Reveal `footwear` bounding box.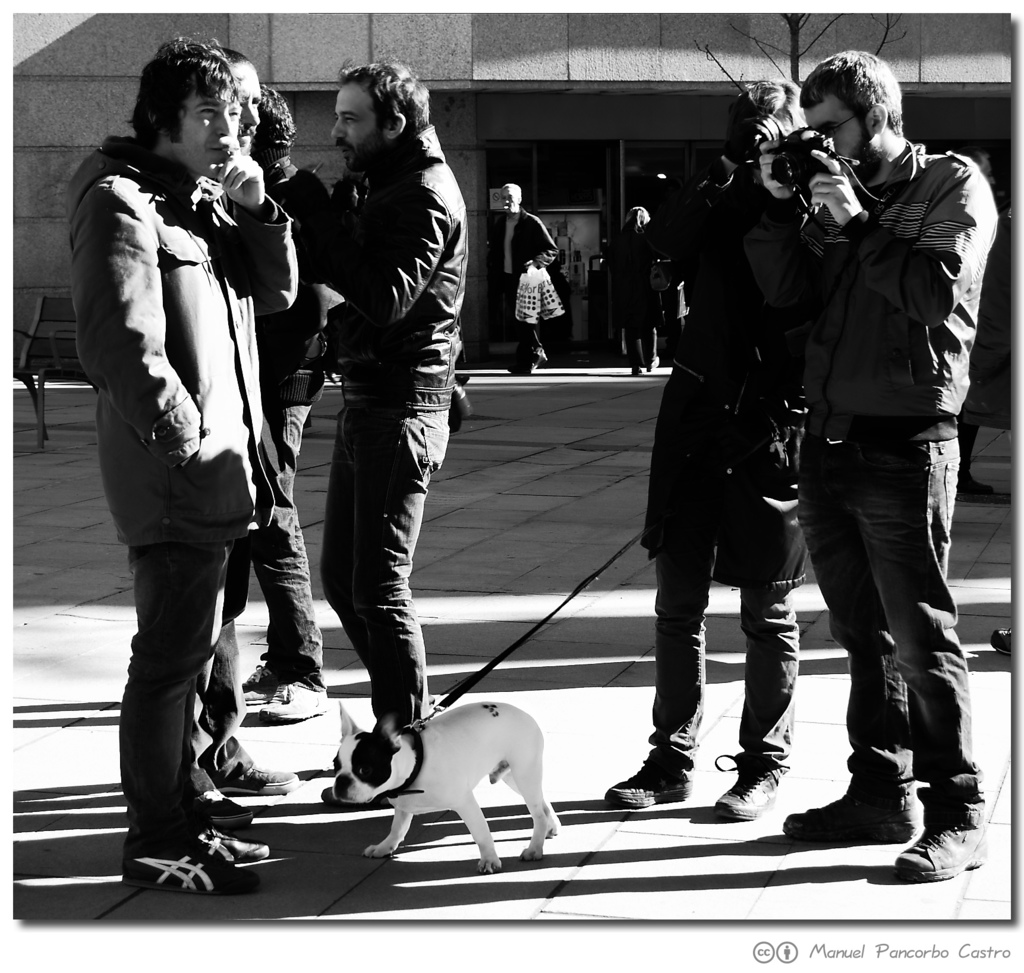
Revealed: box=[770, 782, 913, 842].
